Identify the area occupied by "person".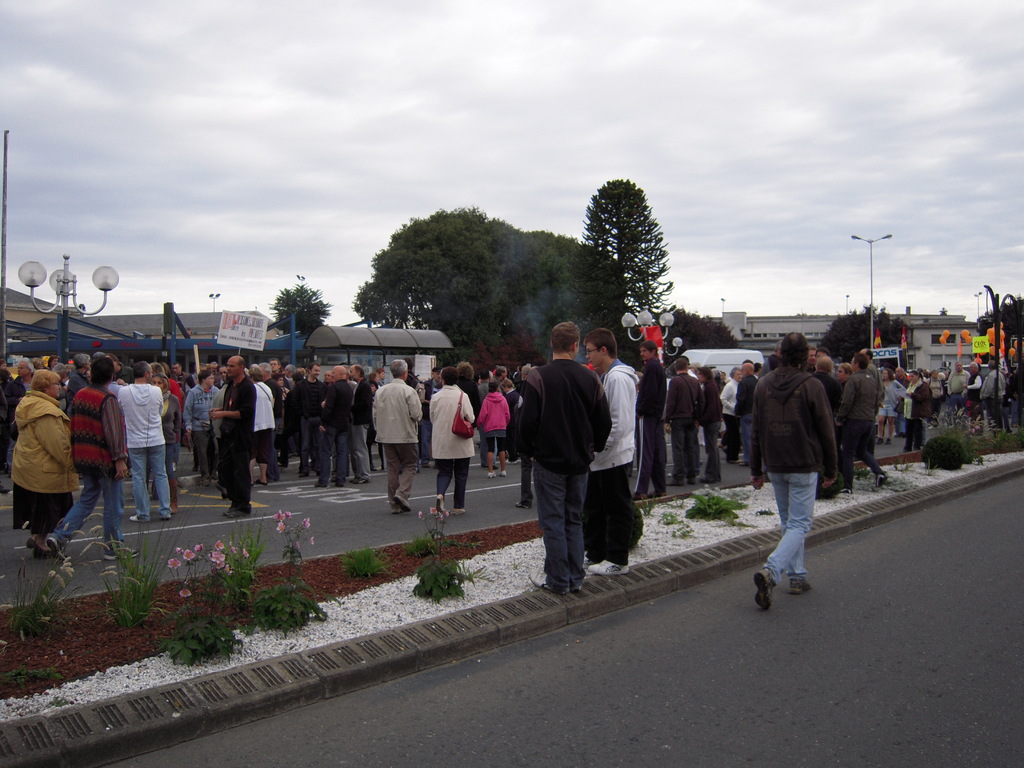
Area: x1=0 y1=368 x2=24 y2=488.
